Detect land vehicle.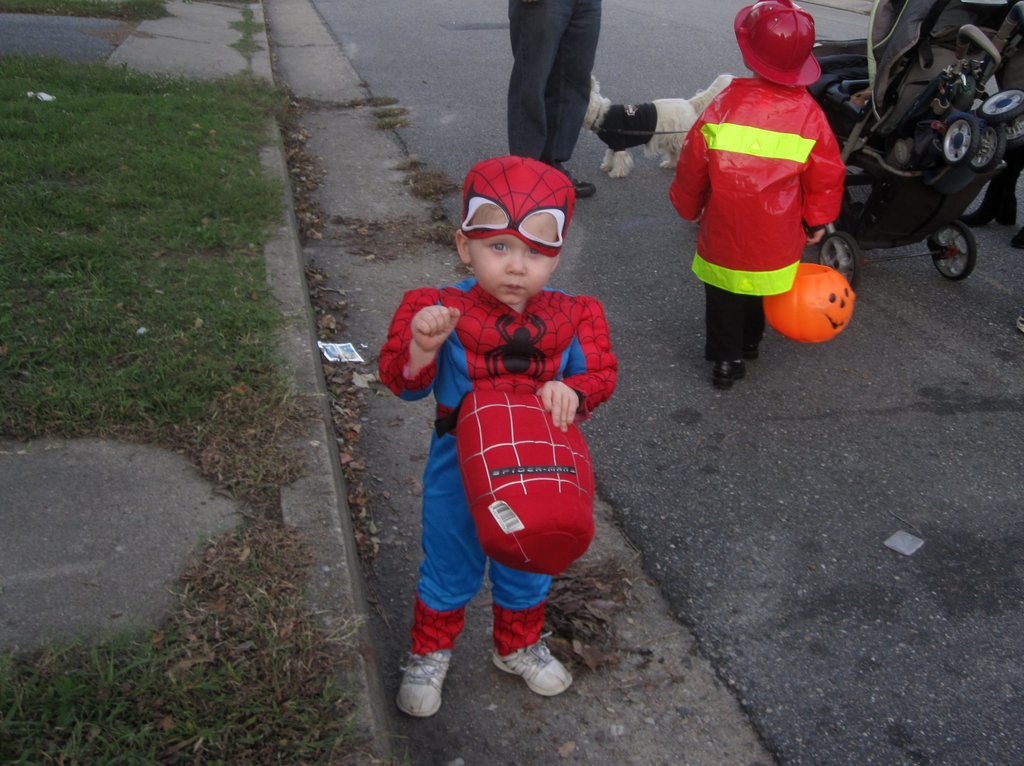
Detected at left=807, top=0, right=1023, bottom=293.
